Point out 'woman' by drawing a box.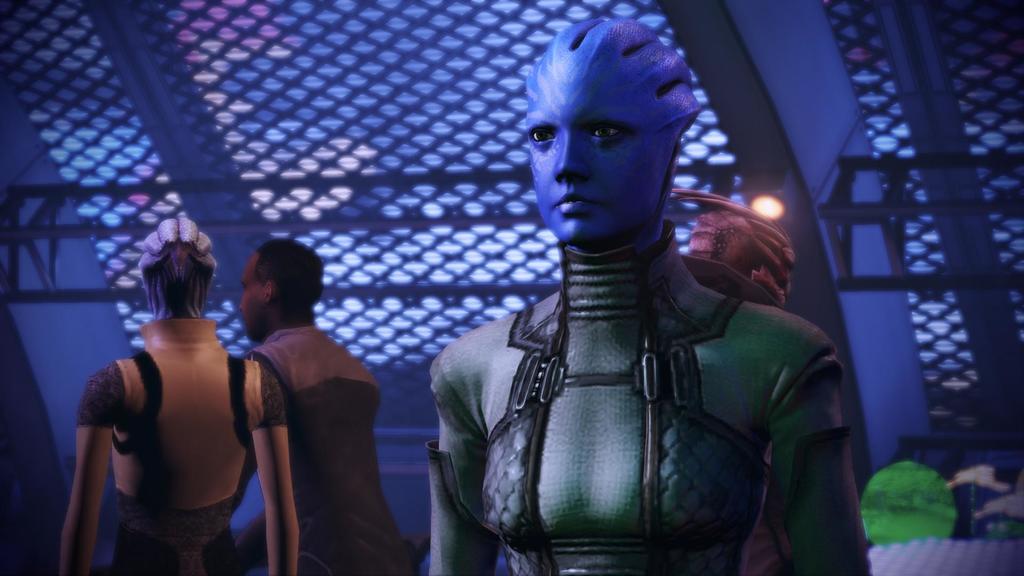
rect(424, 16, 879, 575).
